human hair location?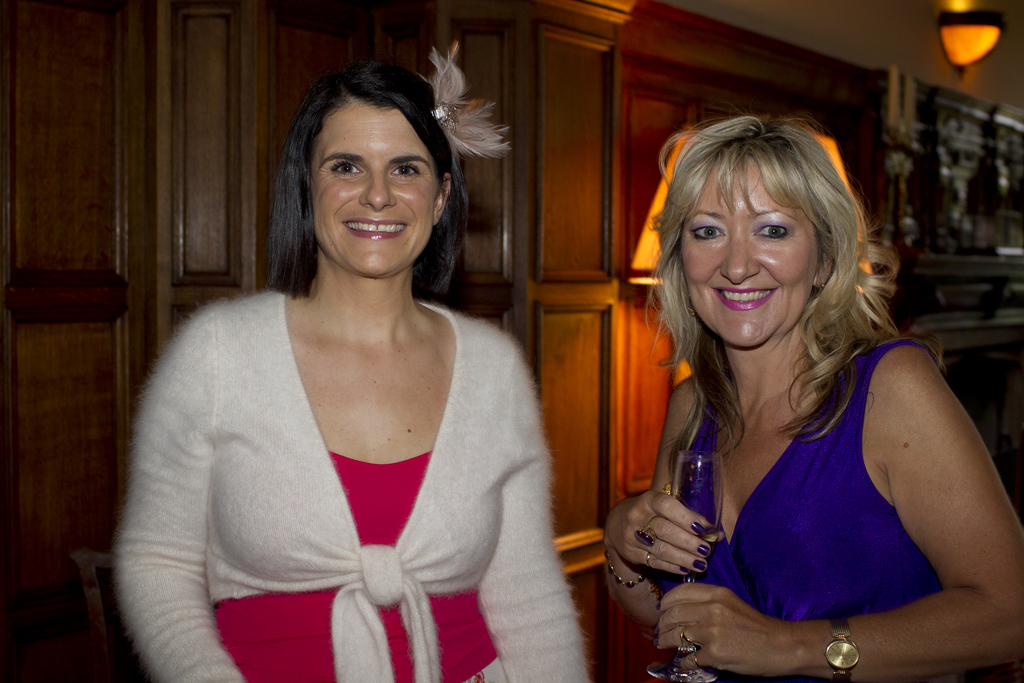
260 57 471 309
